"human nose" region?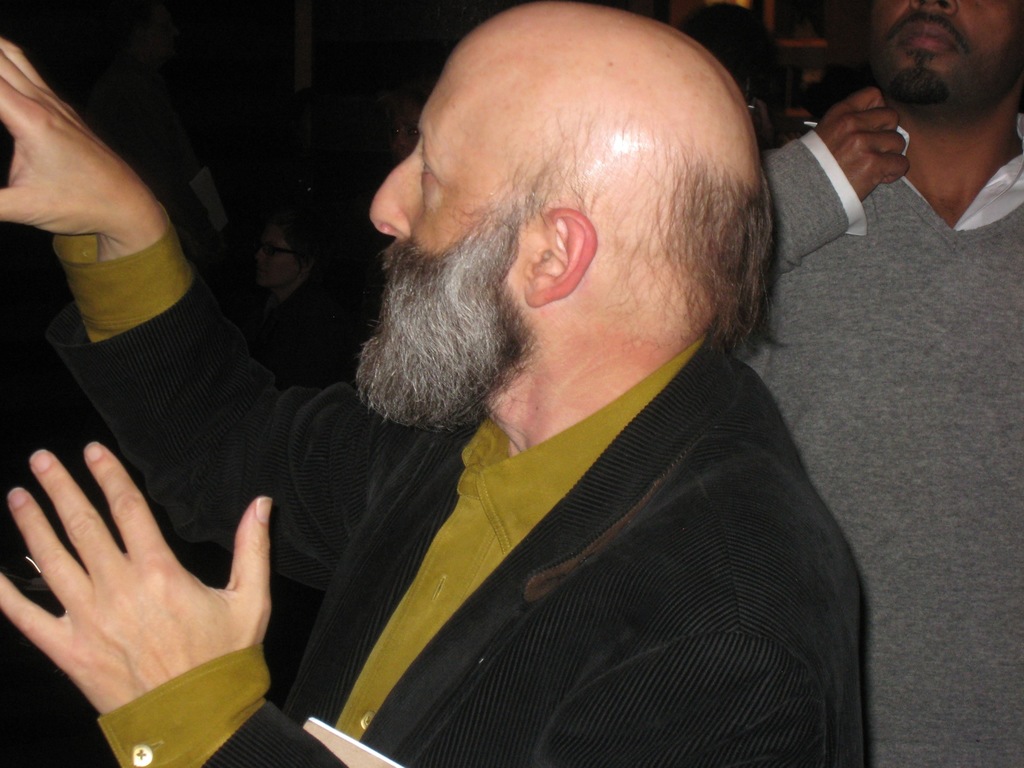
box(367, 147, 416, 241)
